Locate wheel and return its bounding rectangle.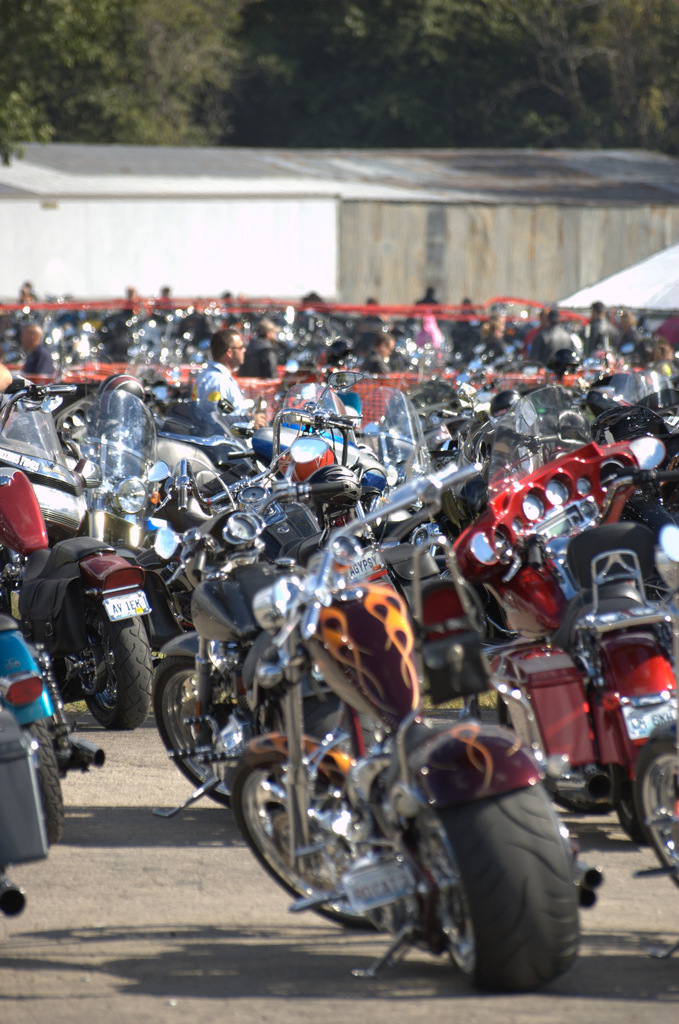
<box>22,719,68,851</box>.
